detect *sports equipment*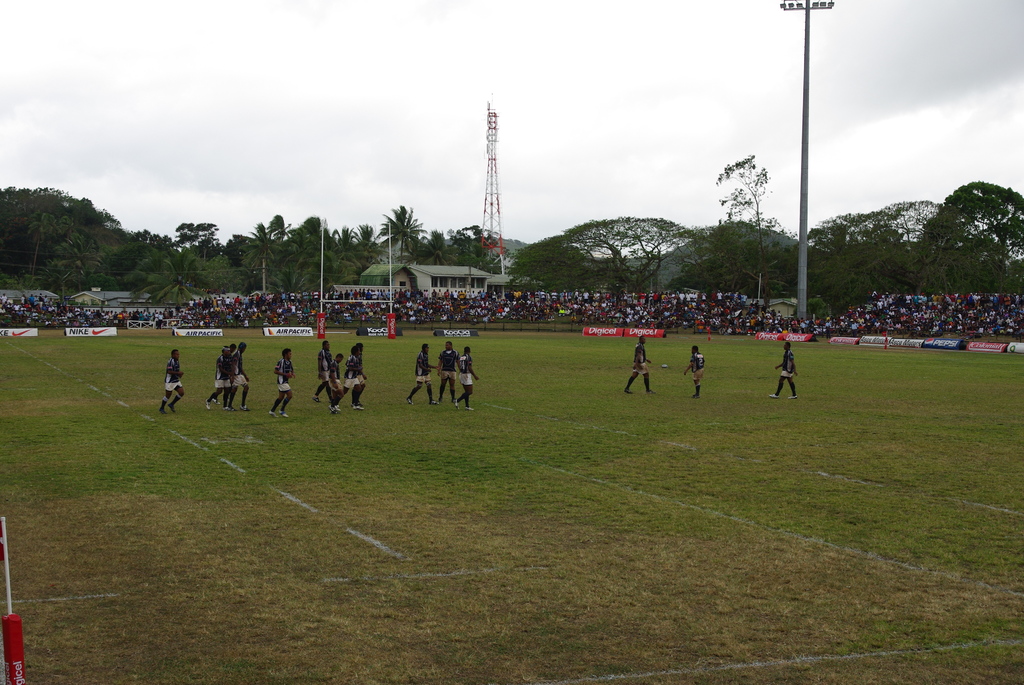
{"x1": 767, "y1": 392, "x2": 776, "y2": 400}
